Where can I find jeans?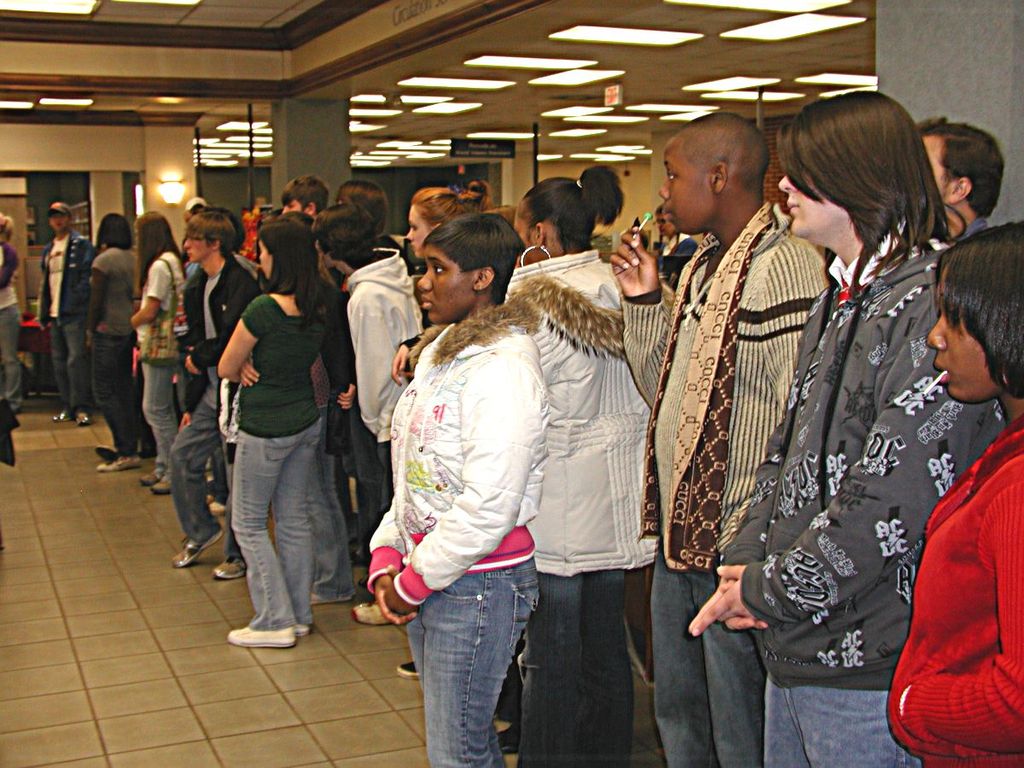
You can find it at 353,405,375,571.
